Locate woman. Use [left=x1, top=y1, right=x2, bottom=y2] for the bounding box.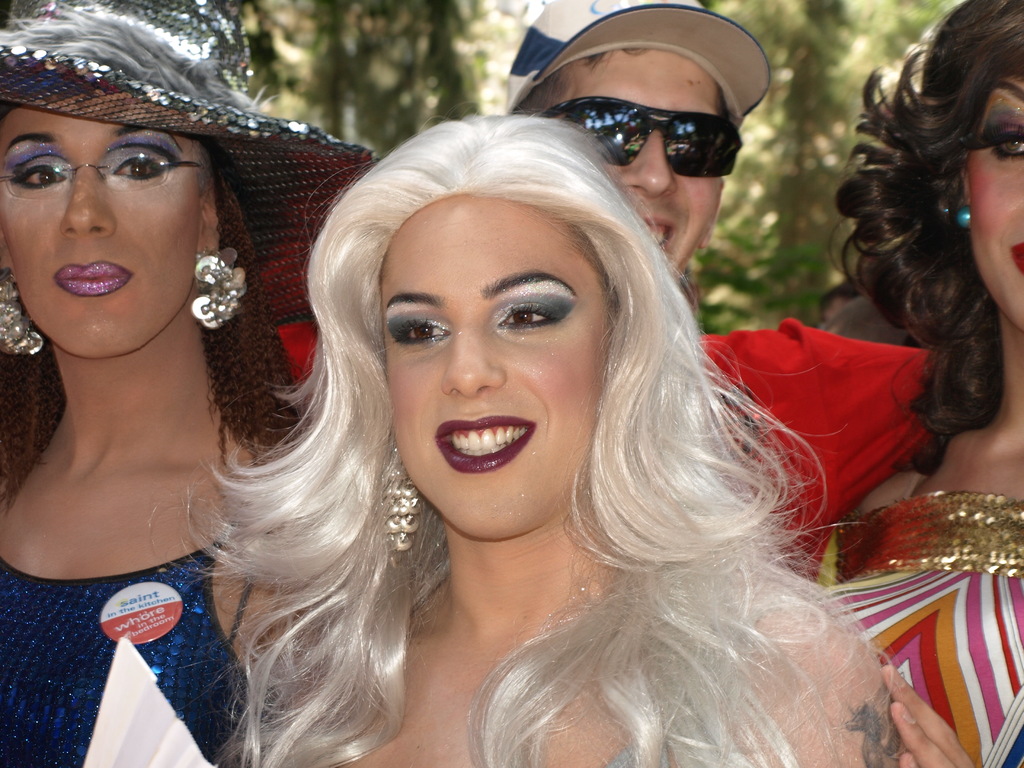
[left=0, top=0, right=378, bottom=767].
